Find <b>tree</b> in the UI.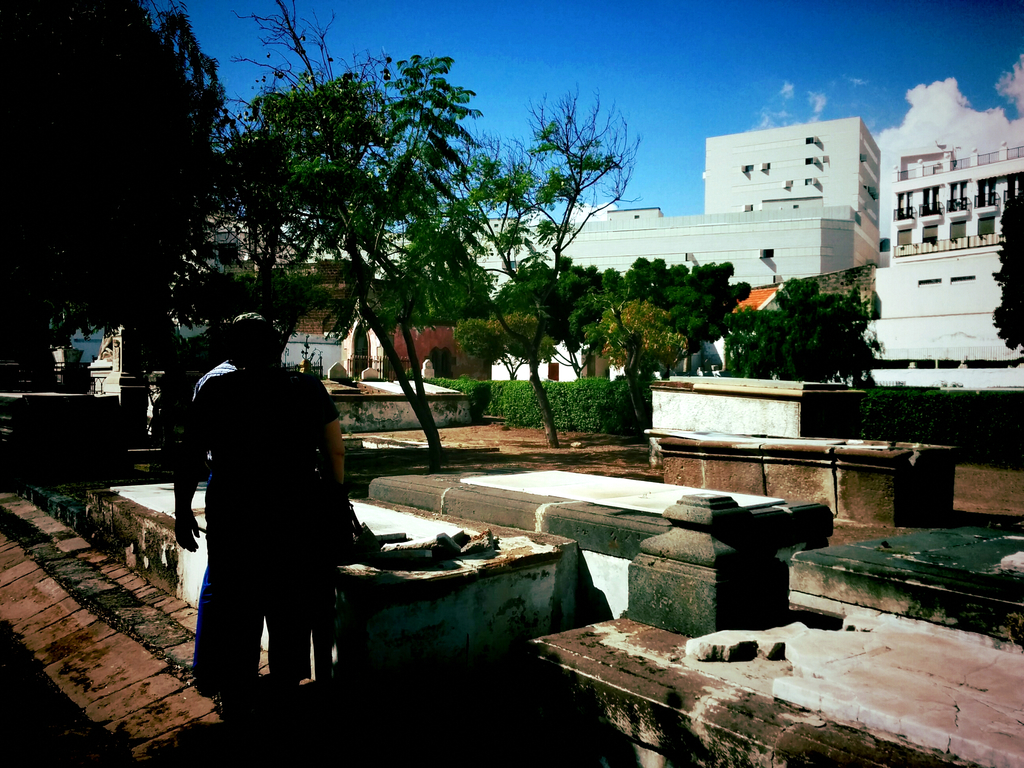
UI element at detection(541, 252, 742, 452).
